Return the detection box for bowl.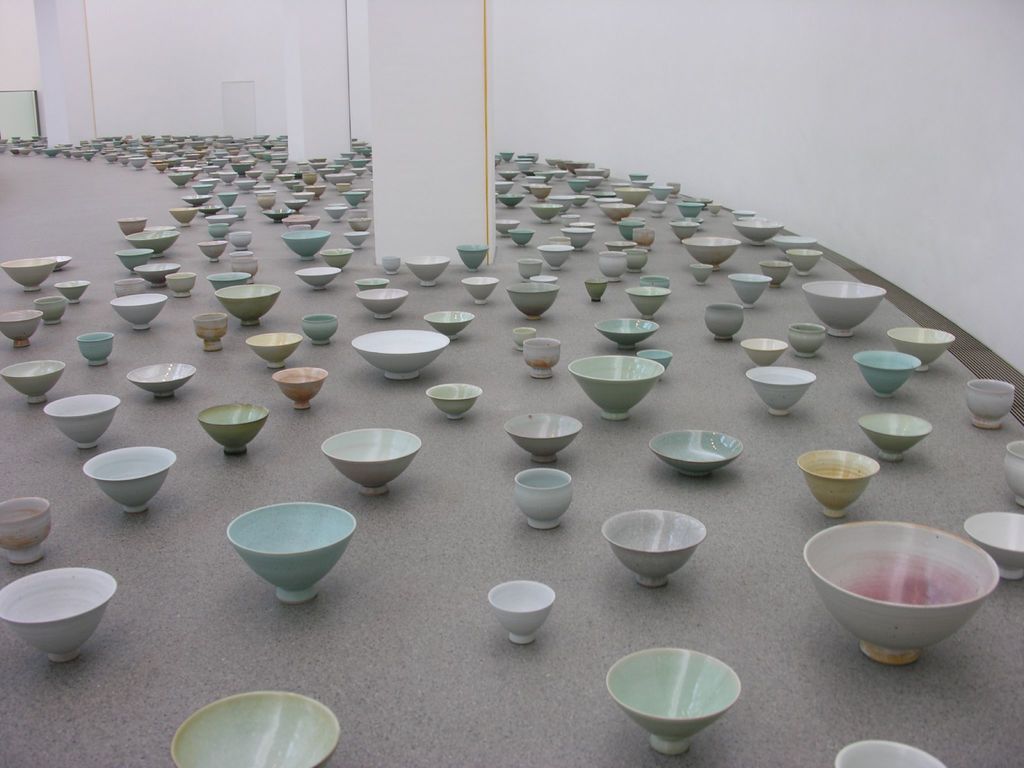
l=291, t=193, r=312, b=205.
